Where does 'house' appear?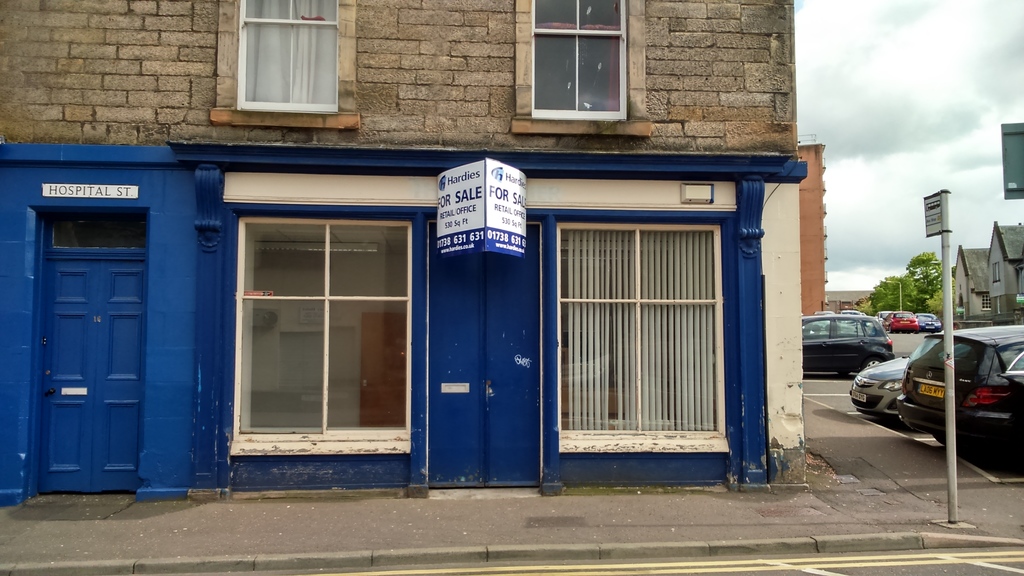
Appears at Rect(954, 243, 989, 318).
